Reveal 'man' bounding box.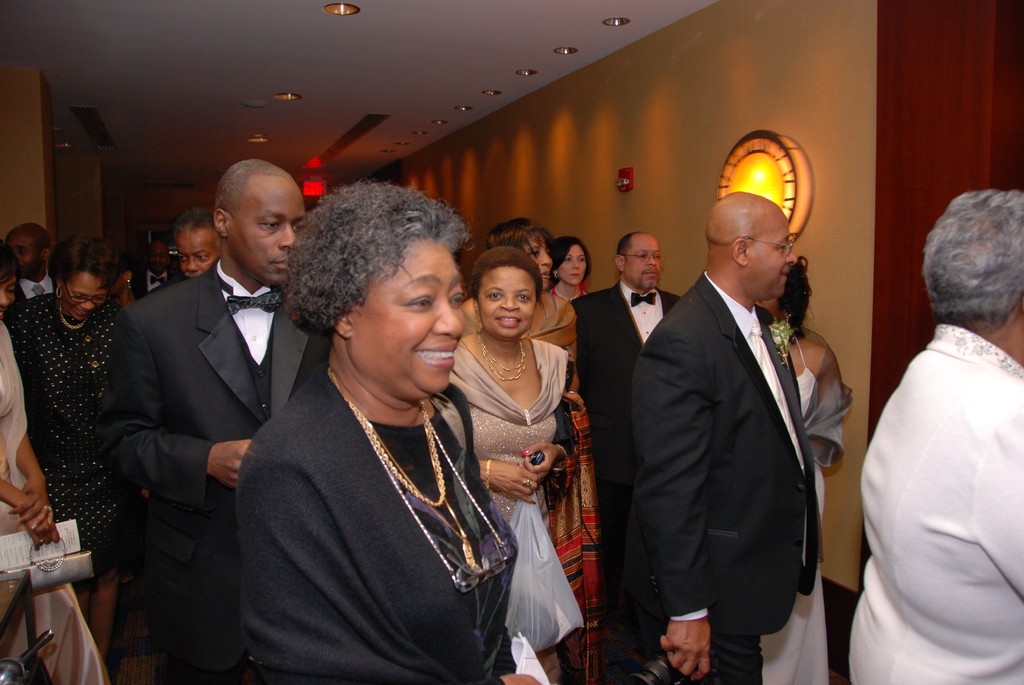
Revealed: detection(571, 232, 683, 684).
